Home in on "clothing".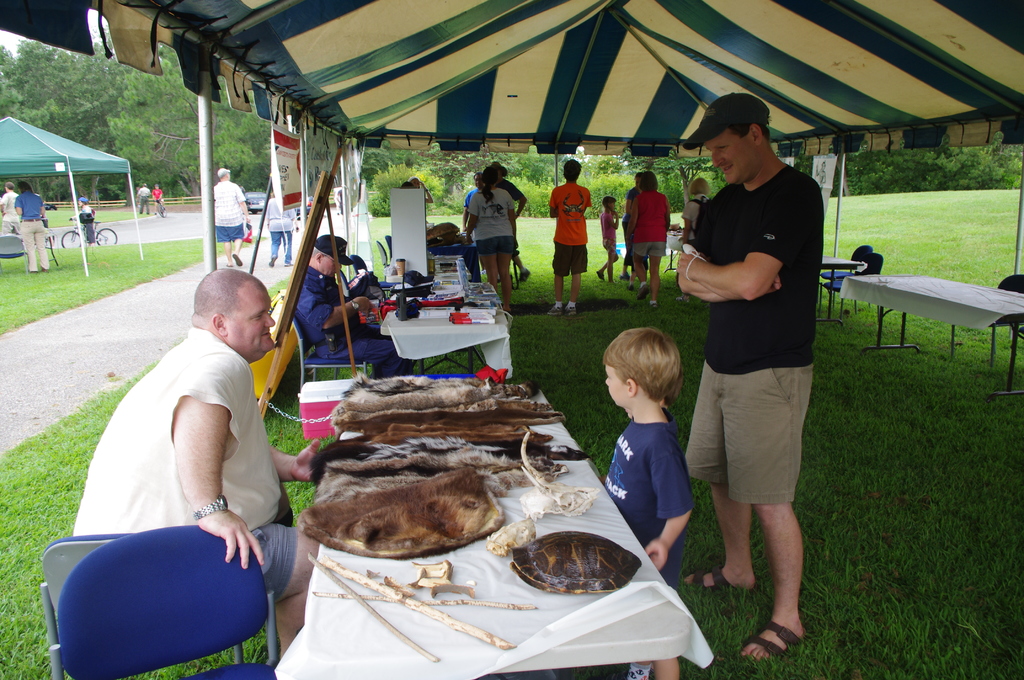
Homed in at select_region(472, 186, 518, 256).
